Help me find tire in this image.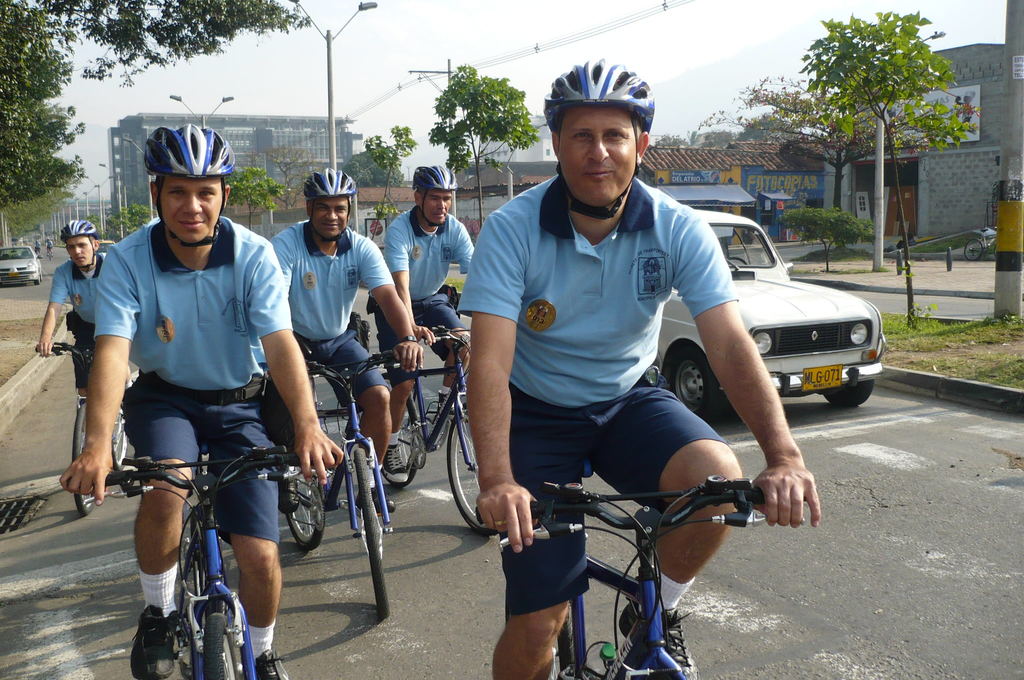
Found it: rect(667, 352, 730, 424).
